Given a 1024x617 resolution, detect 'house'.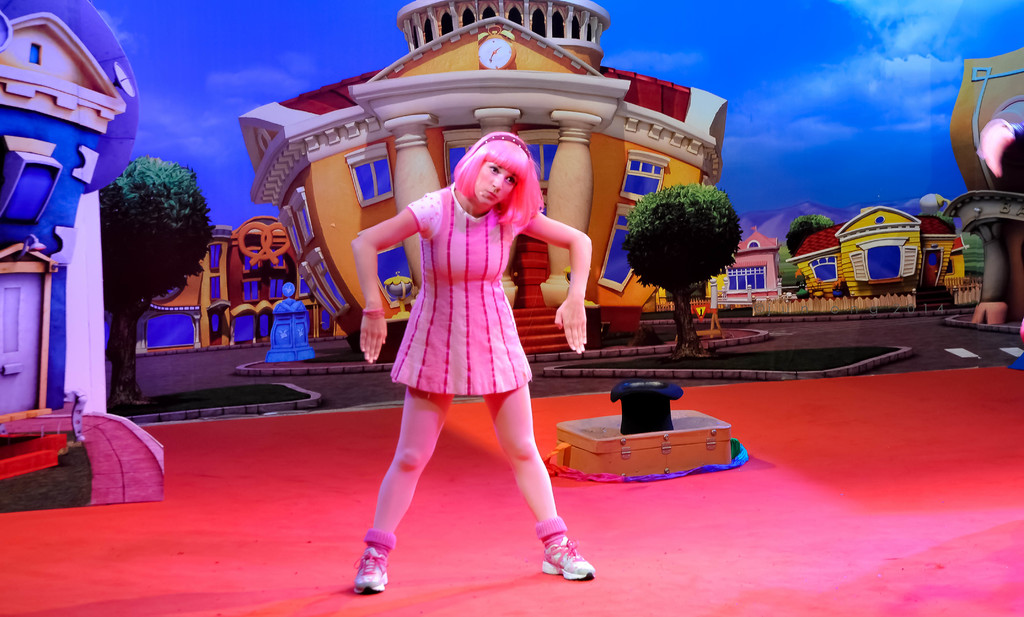
x1=938 y1=49 x2=1023 y2=333.
